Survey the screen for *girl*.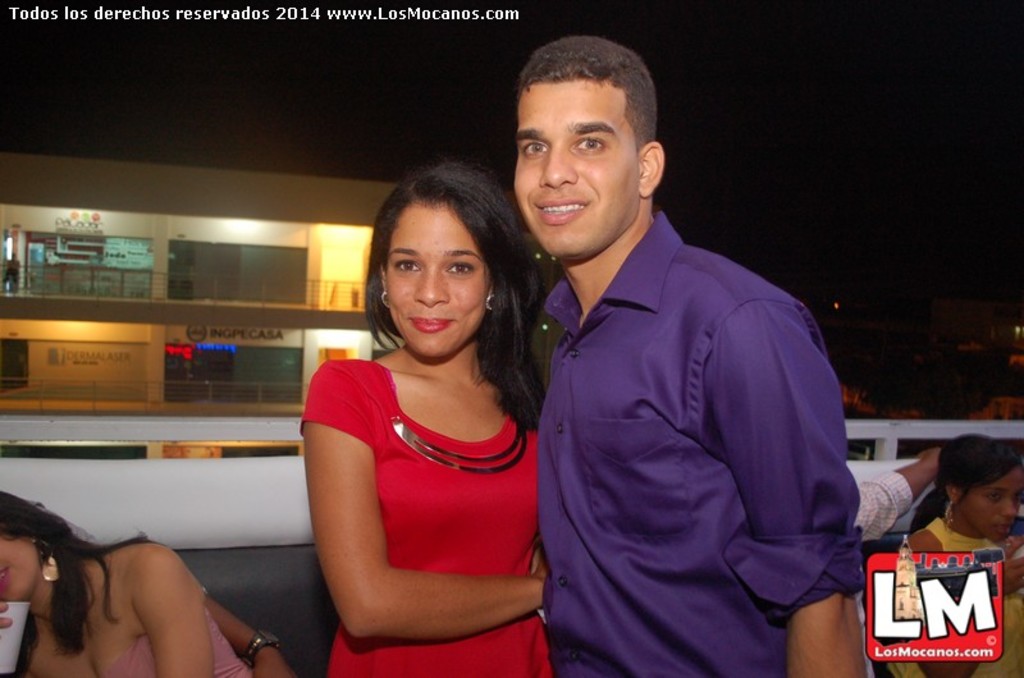
Survey found: box(905, 434, 1023, 677).
